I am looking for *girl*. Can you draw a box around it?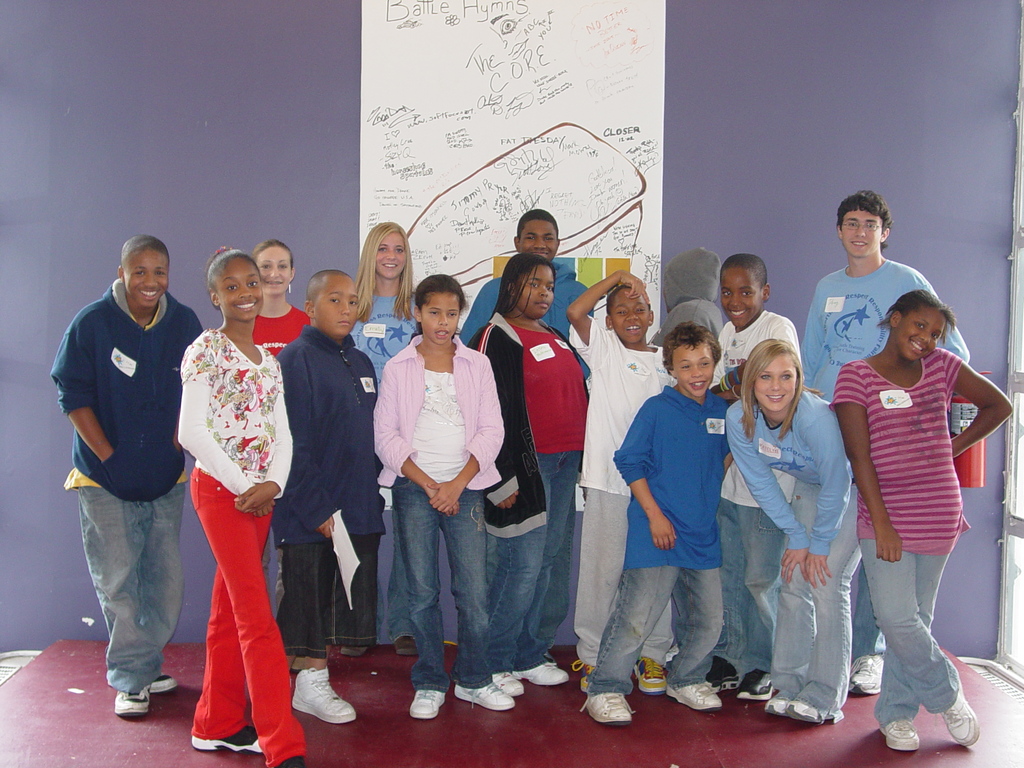
Sure, the bounding box is bbox=(175, 246, 309, 767).
